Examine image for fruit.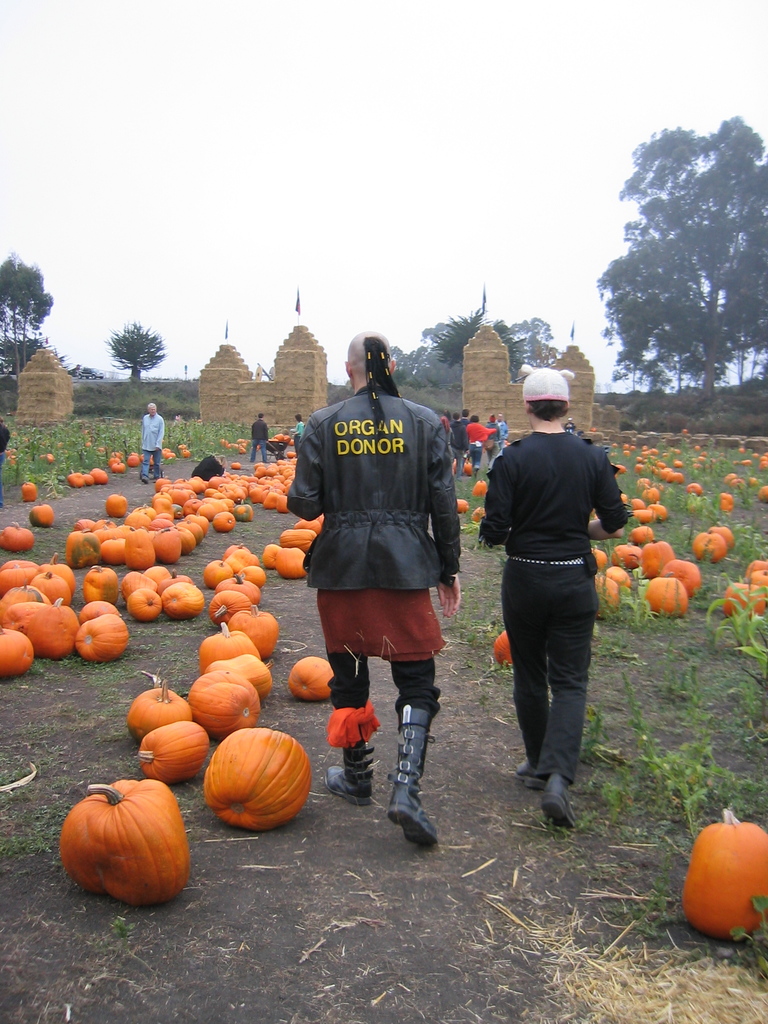
Examination result: (x1=200, y1=659, x2=278, y2=695).
